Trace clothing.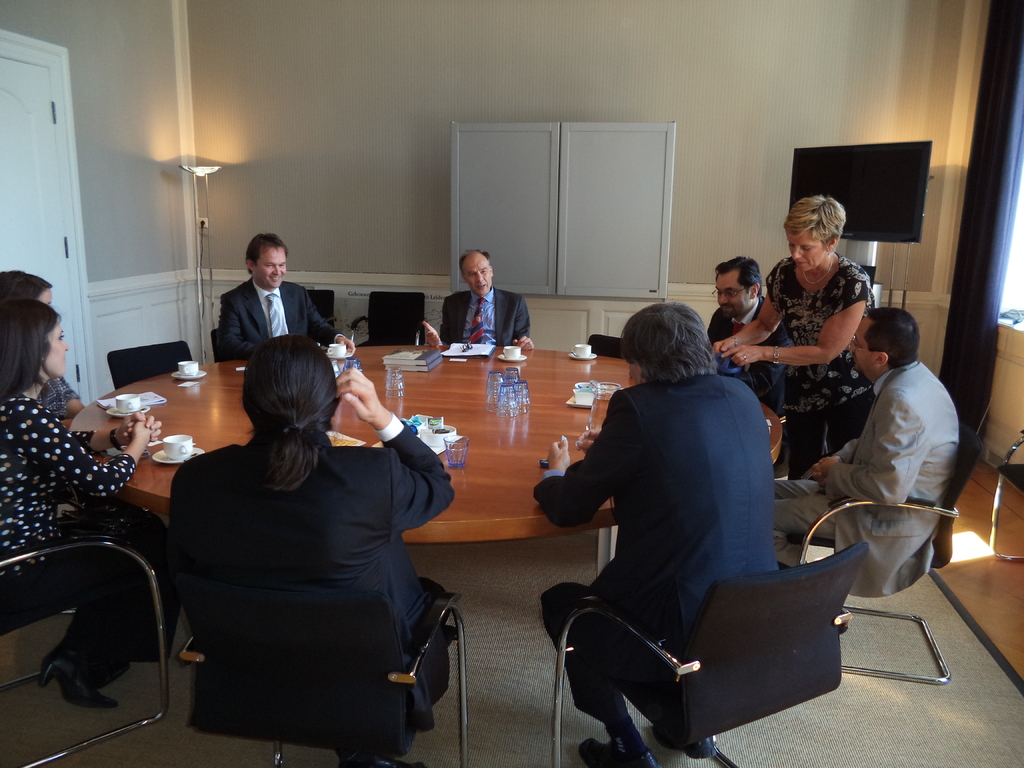
Traced to 38, 361, 78, 424.
